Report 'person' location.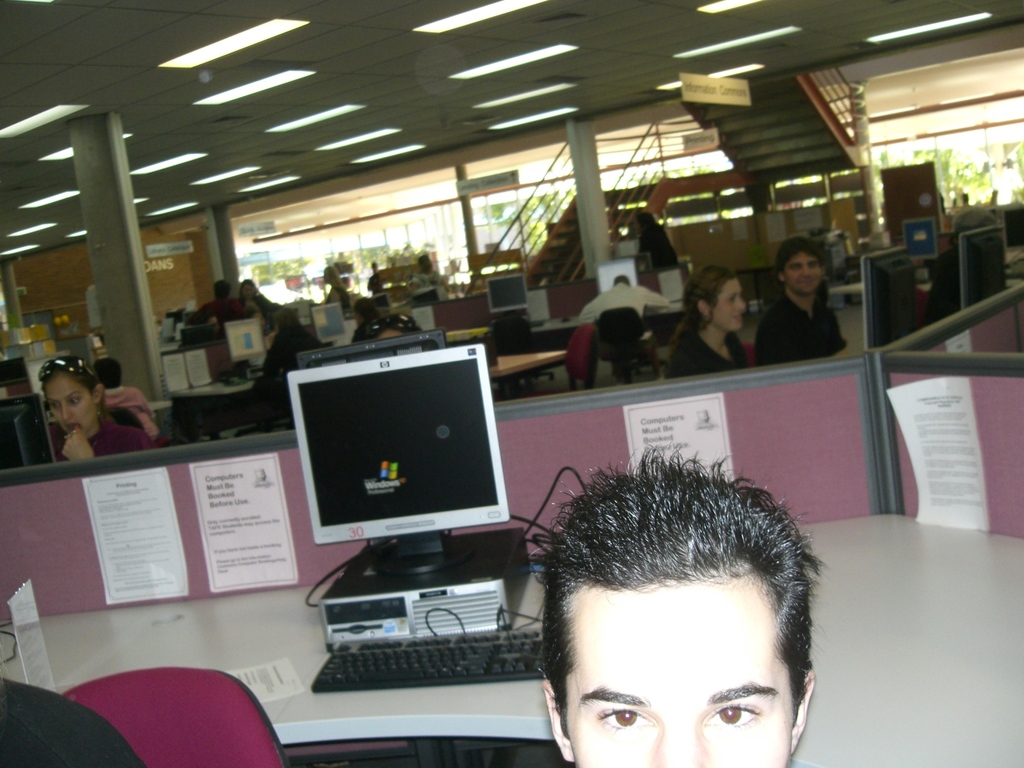
Report: bbox=[192, 278, 255, 338].
